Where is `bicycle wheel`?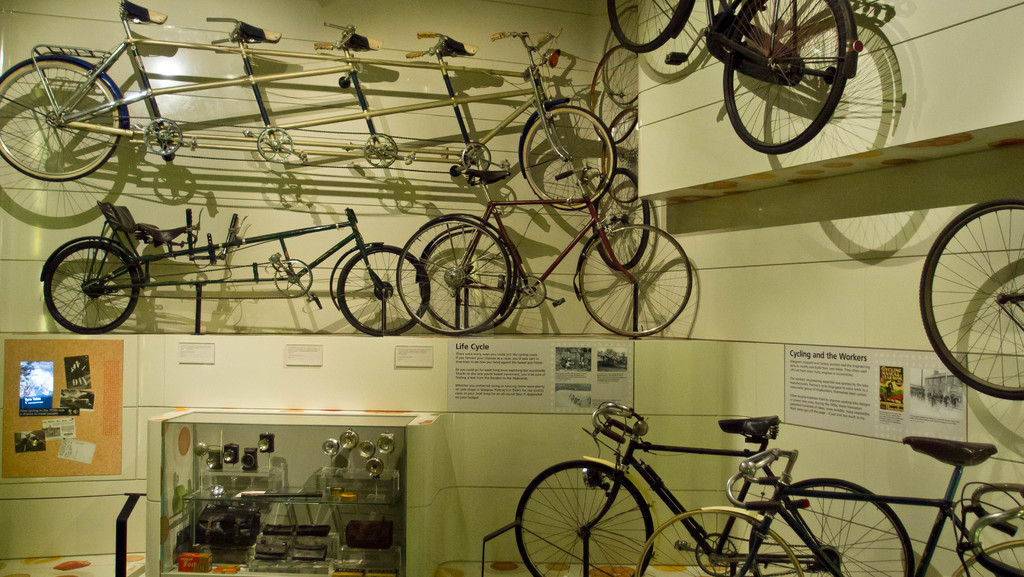
(left=921, top=195, right=1022, bottom=409).
